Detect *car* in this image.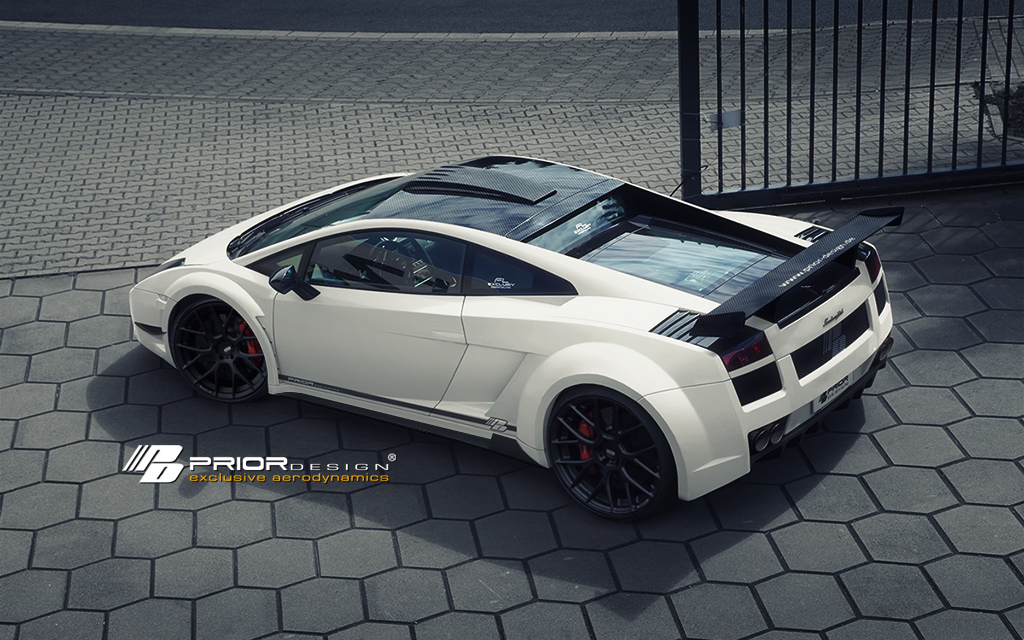
Detection: {"left": 79, "top": 166, "right": 876, "bottom": 522}.
